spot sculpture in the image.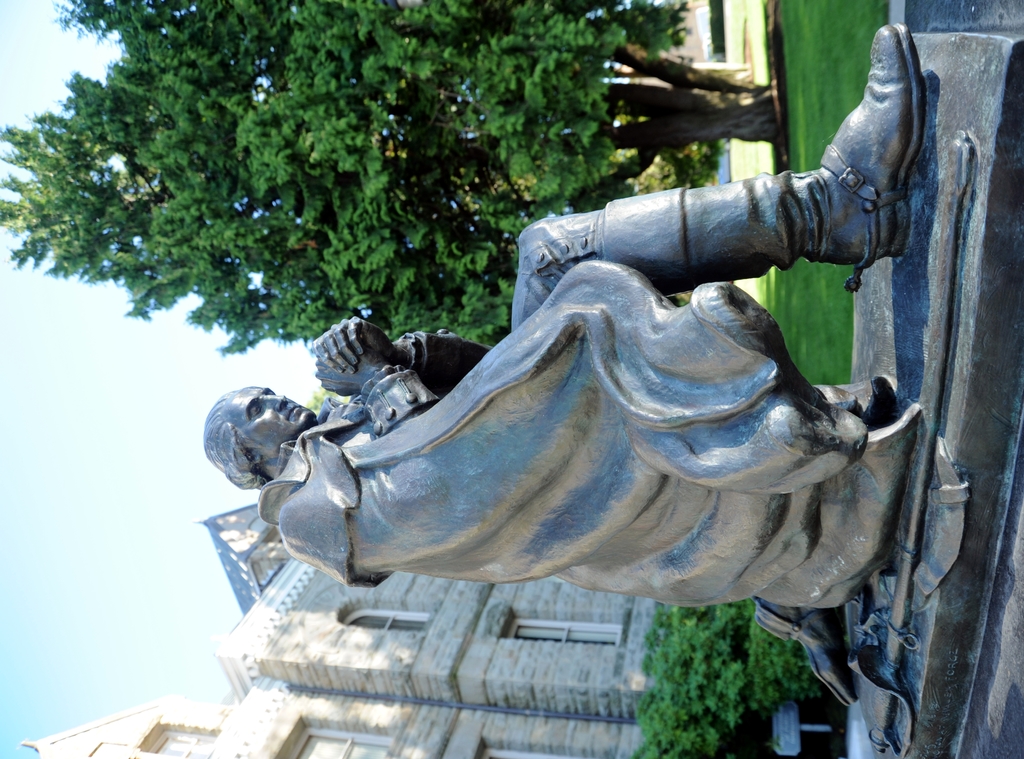
sculpture found at [left=161, top=10, right=935, bottom=755].
